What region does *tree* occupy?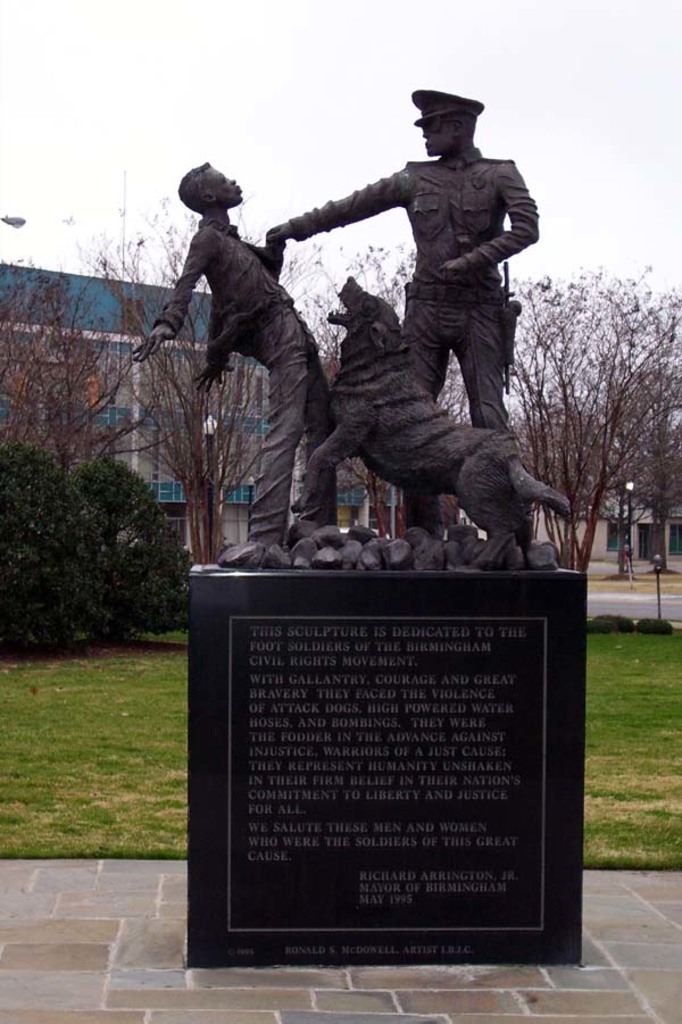
<bbox>308, 232, 556, 542</bbox>.
